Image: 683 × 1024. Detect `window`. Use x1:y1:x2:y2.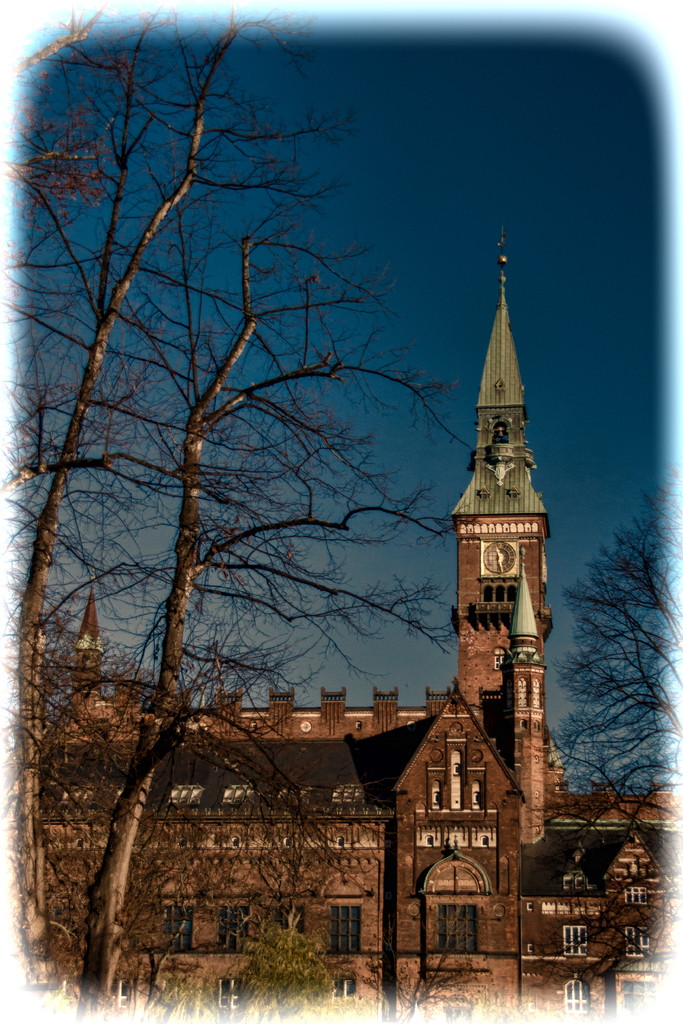
217:981:242:1023.
